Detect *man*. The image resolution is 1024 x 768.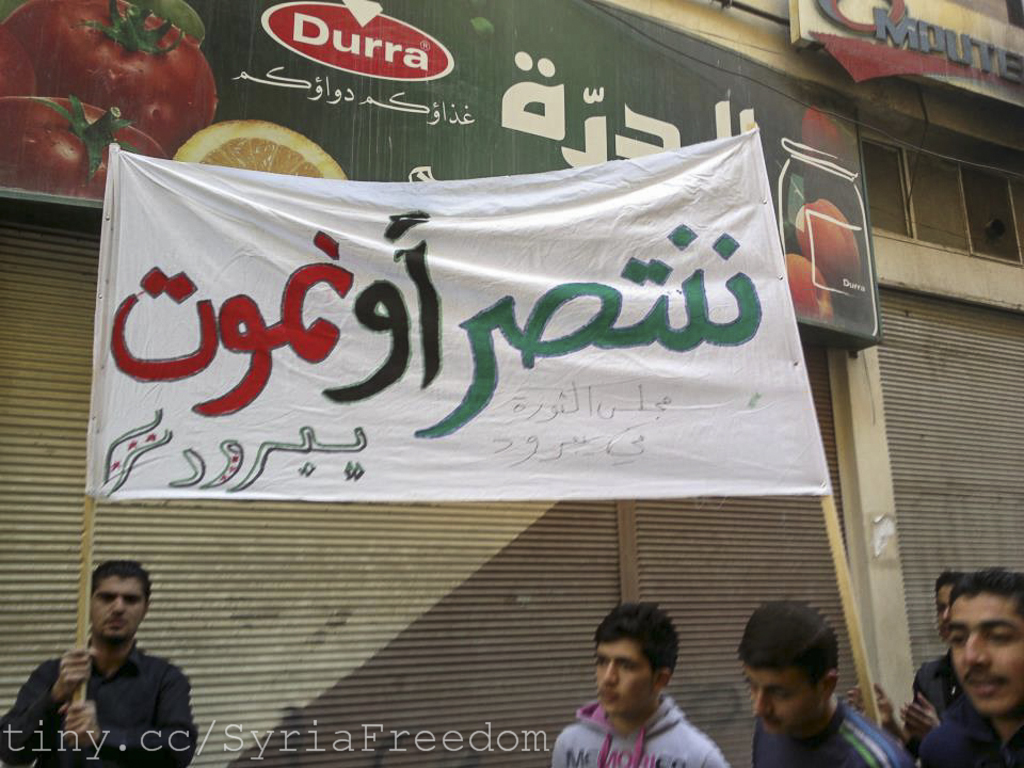
916 566 1023 767.
